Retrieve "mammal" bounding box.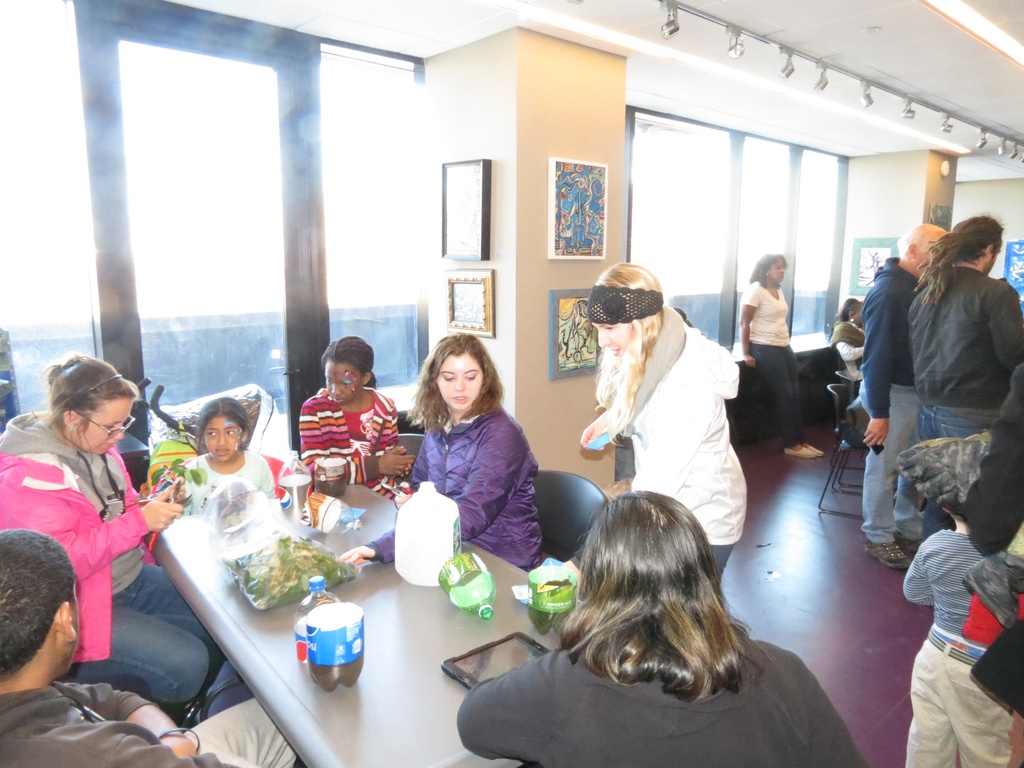
Bounding box: {"left": 301, "top": 335, "right": 412, "bottom": 503}.
